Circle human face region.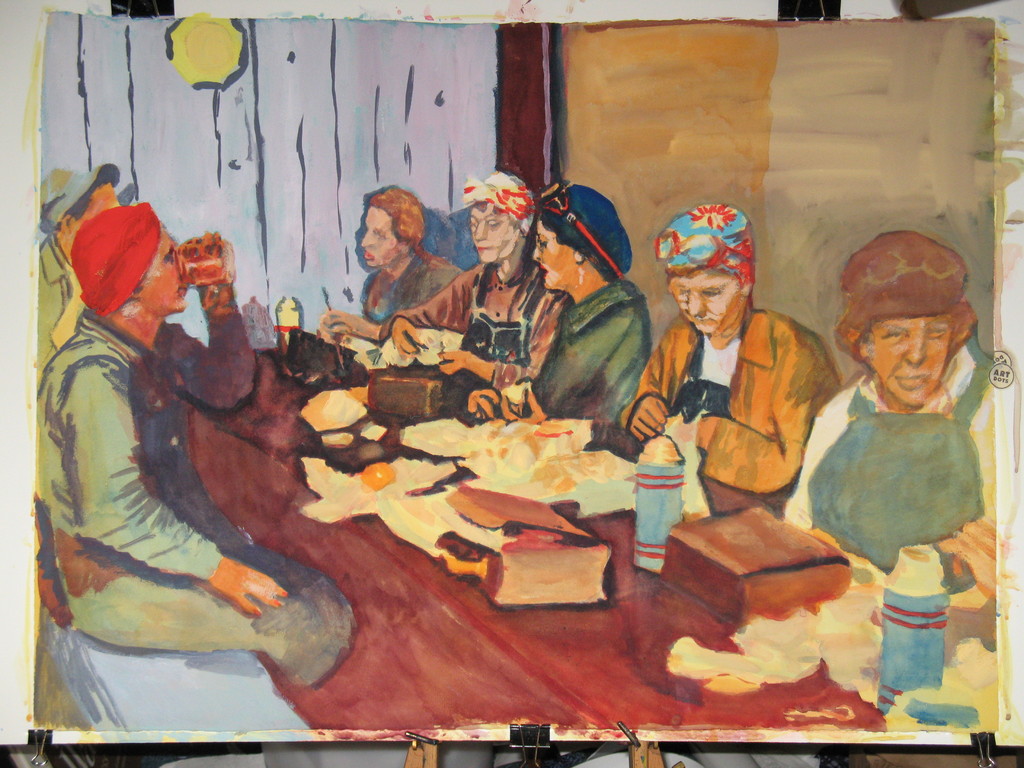
Region: <region>531, 224, 580, 291</region>.
